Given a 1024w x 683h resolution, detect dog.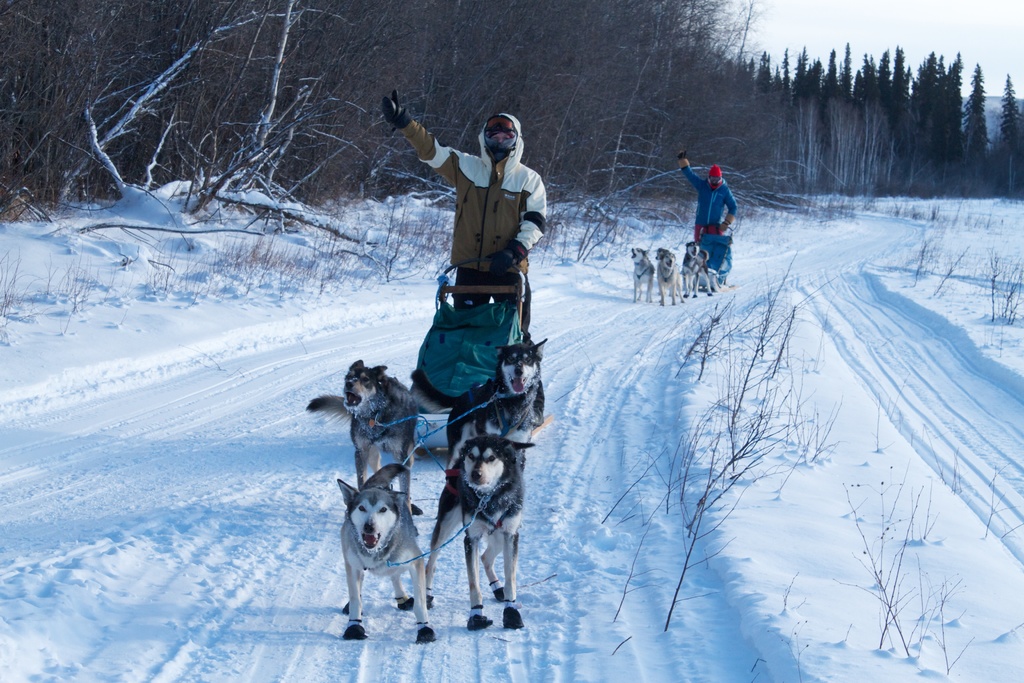
684/241/716/299.
